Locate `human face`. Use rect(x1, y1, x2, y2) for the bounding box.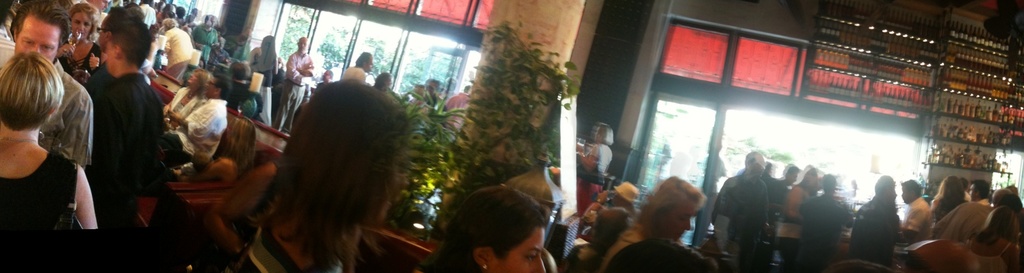
rect(318, 66, 332, 84).
